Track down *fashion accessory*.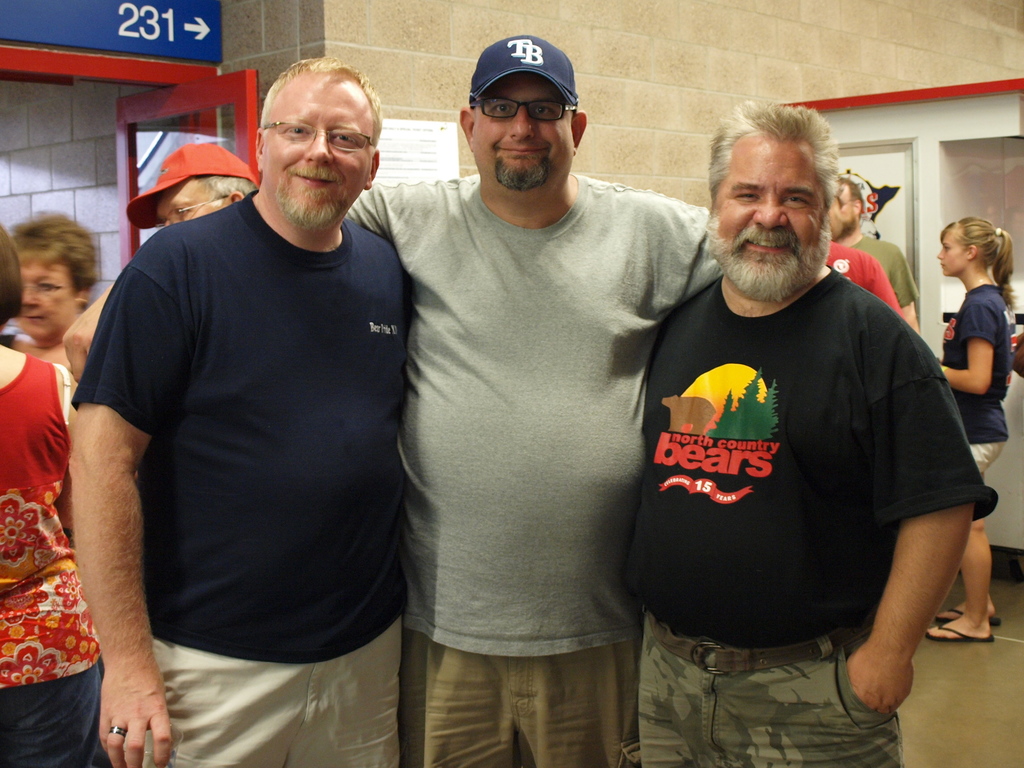
Tracked to Rect(465, 35, 586, 103).
